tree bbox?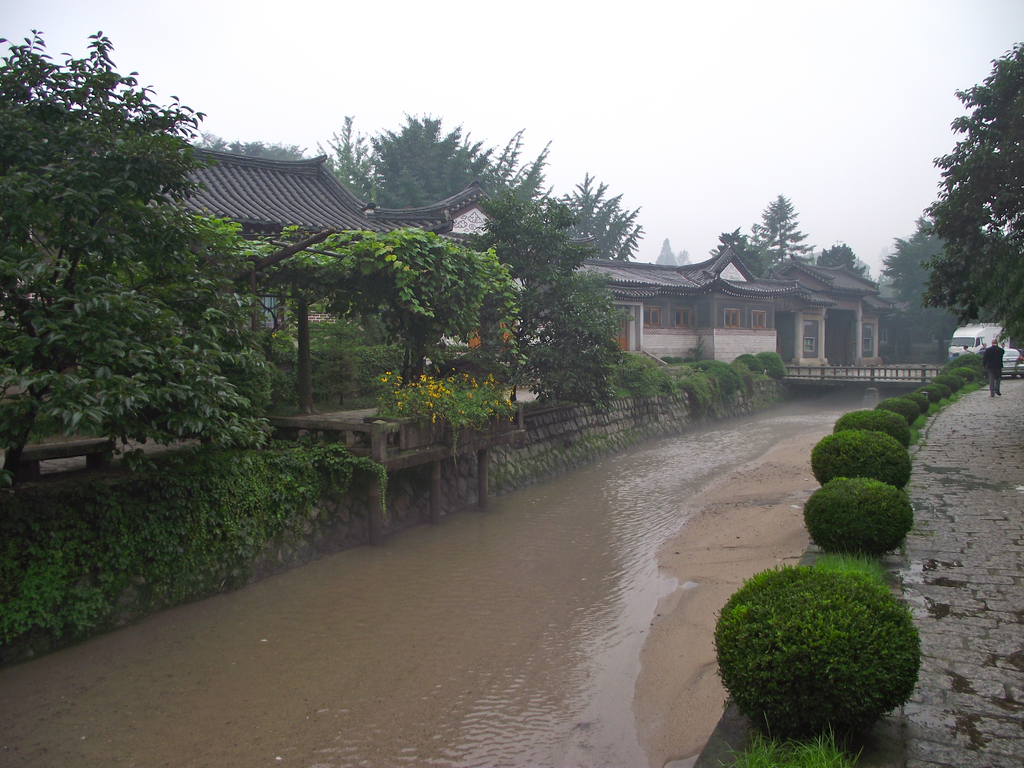
box=[747, 192, 809, 266]
